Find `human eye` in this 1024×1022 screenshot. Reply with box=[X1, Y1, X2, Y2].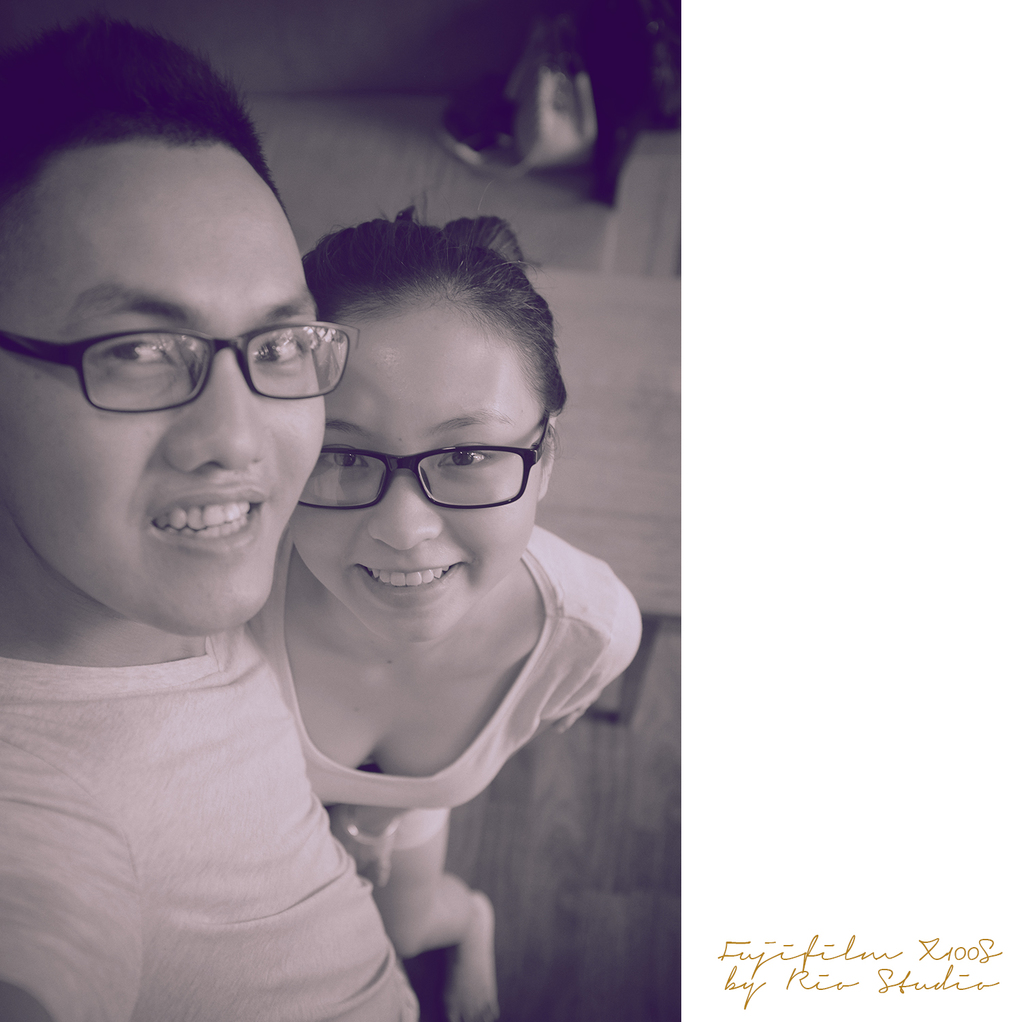
box=[247, 326, 307, 375].
